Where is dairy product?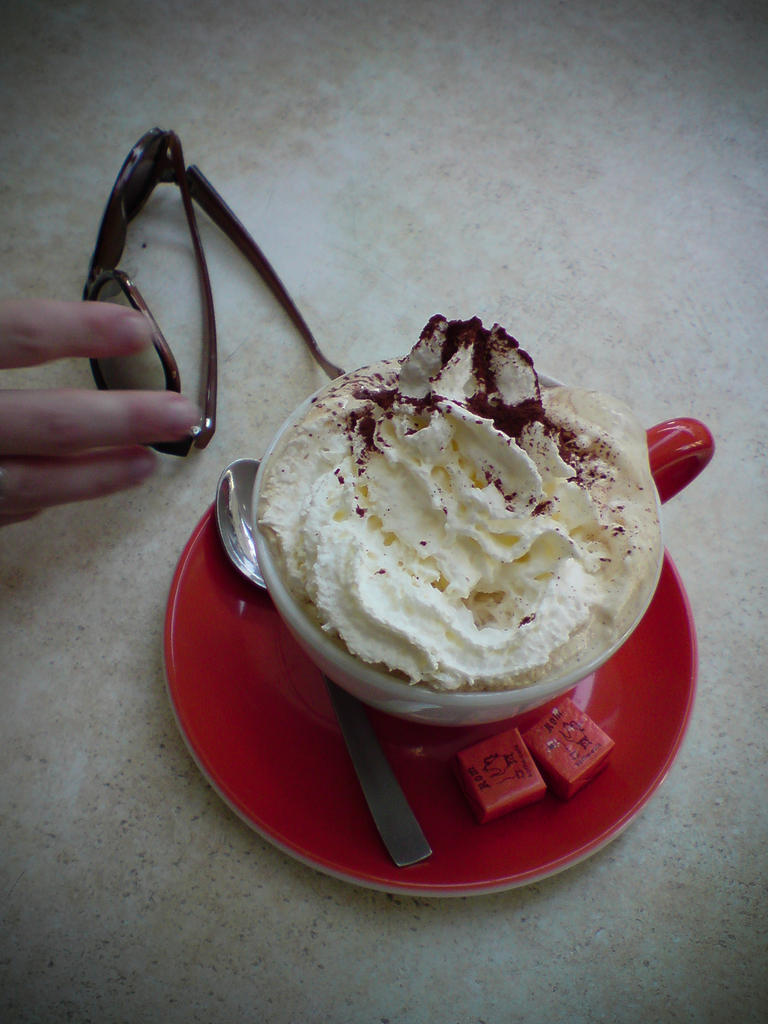
x1=243 y1=338 x2=691 y2=703.
